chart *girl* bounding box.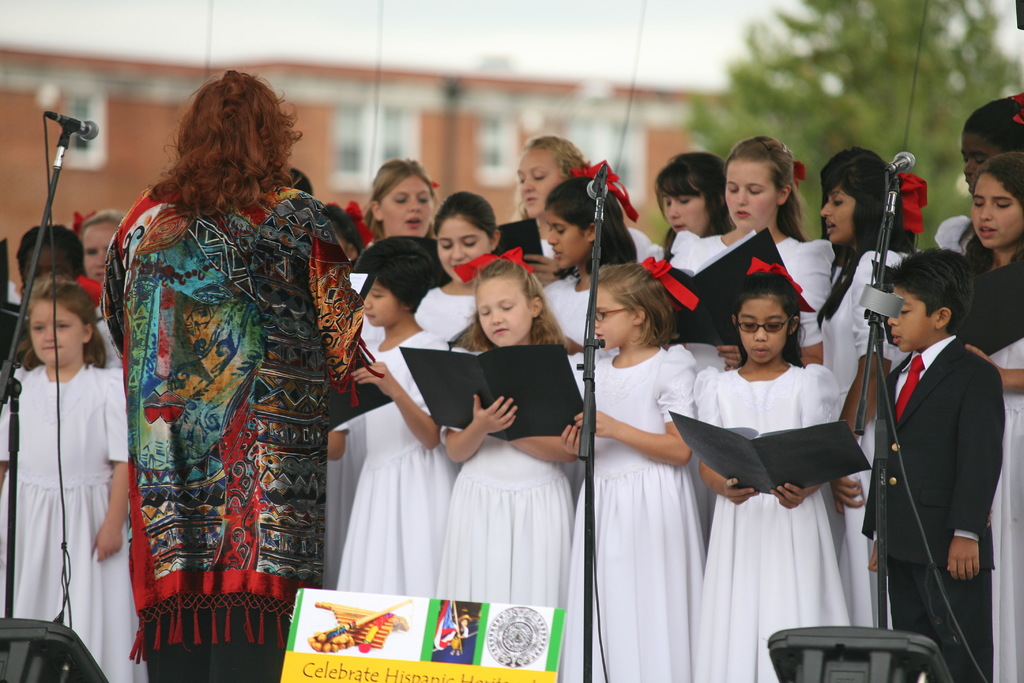
Charted: l=559, t=268, r=697, b=682.
